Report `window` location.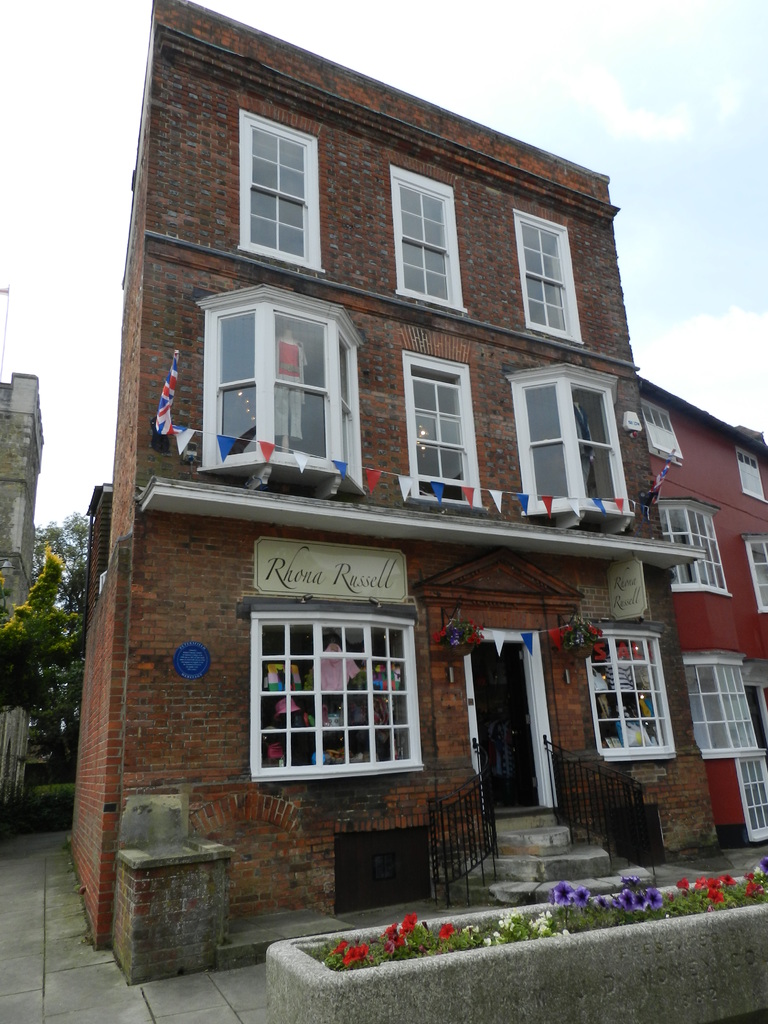
Report: x1=515, y1=218, x2=580, y2=335.
